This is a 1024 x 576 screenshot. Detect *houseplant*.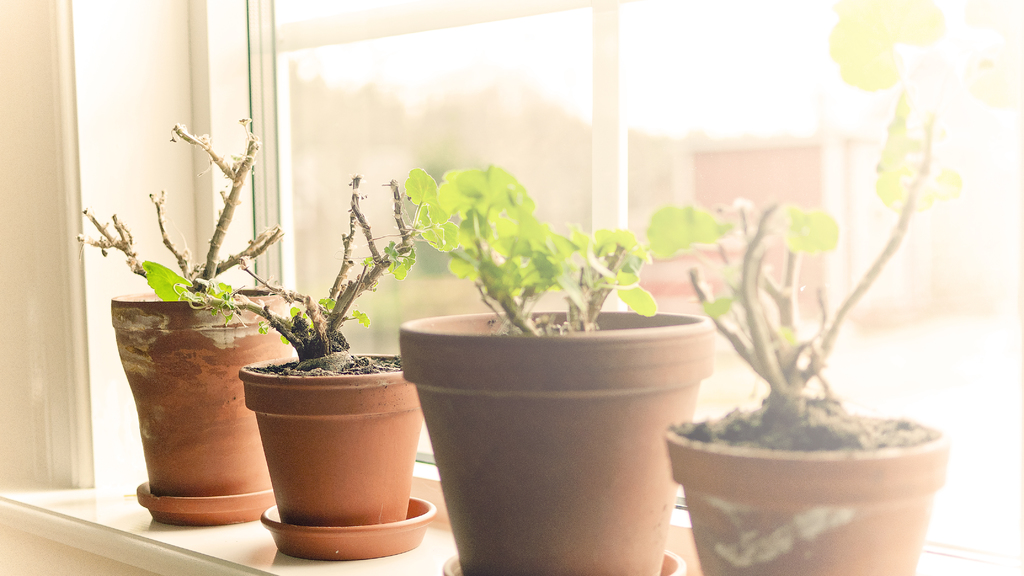
bbox=(650, 0, 1021, 575).
